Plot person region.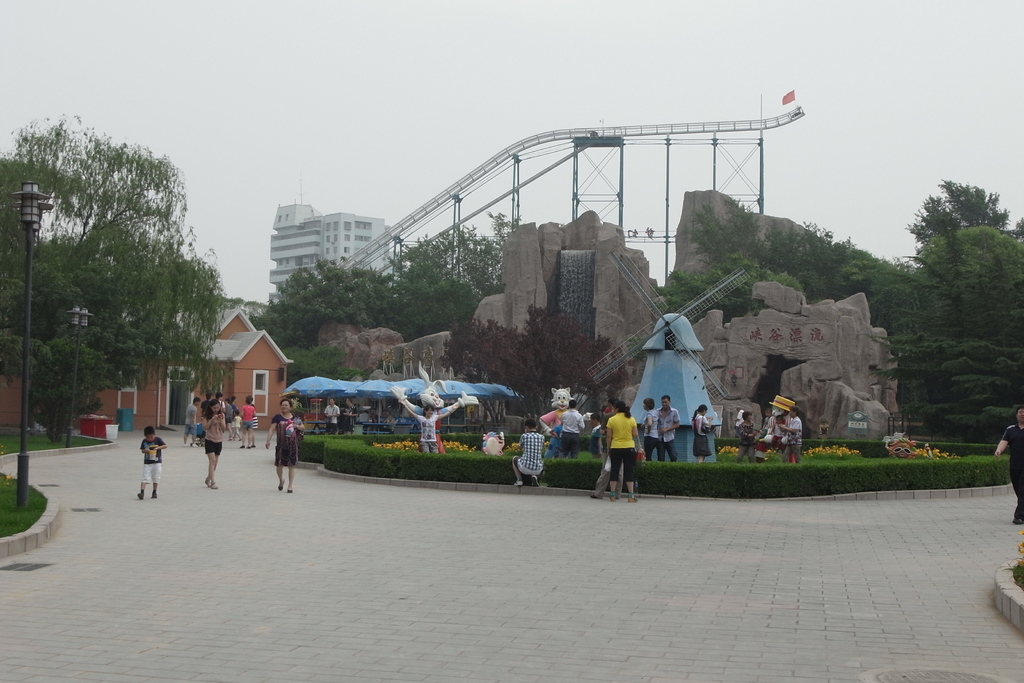
Plotted at 788,409,808,451.
